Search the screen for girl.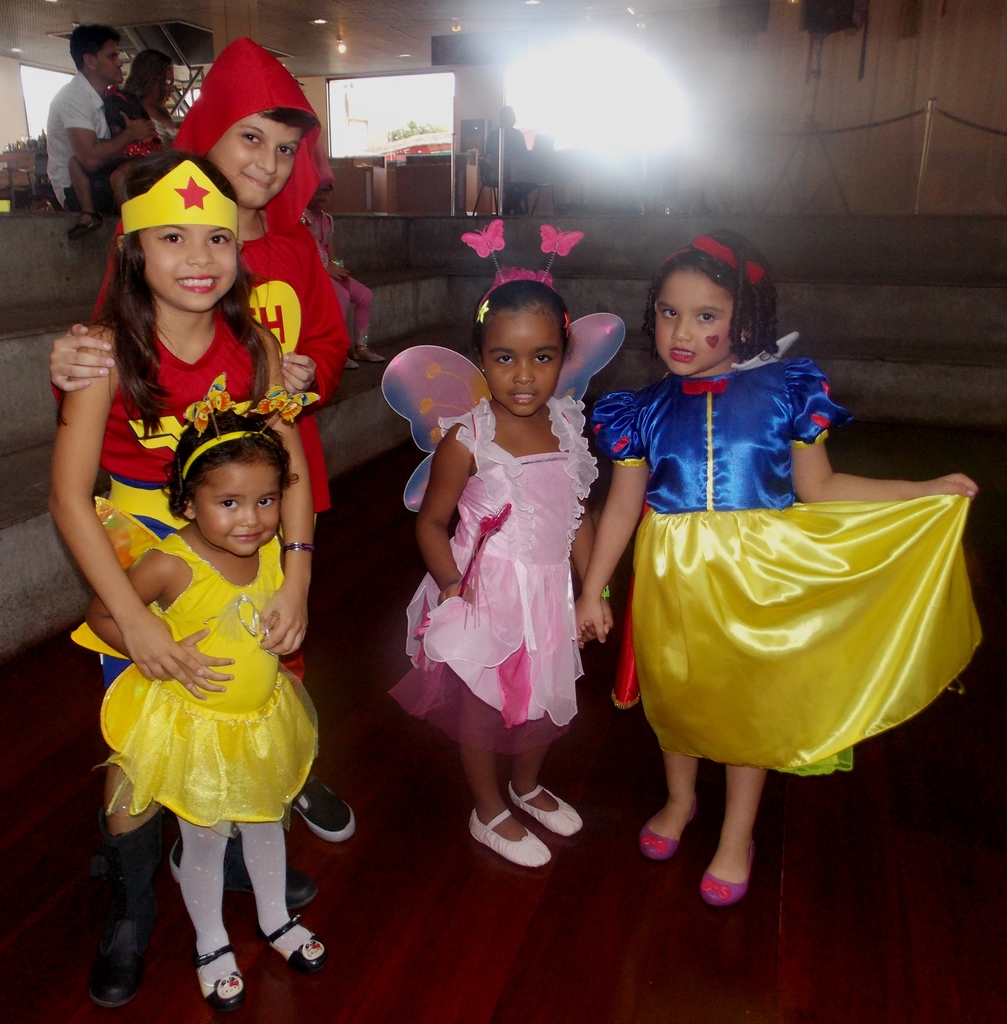
Found at locate(392, 212, 615, 870).
